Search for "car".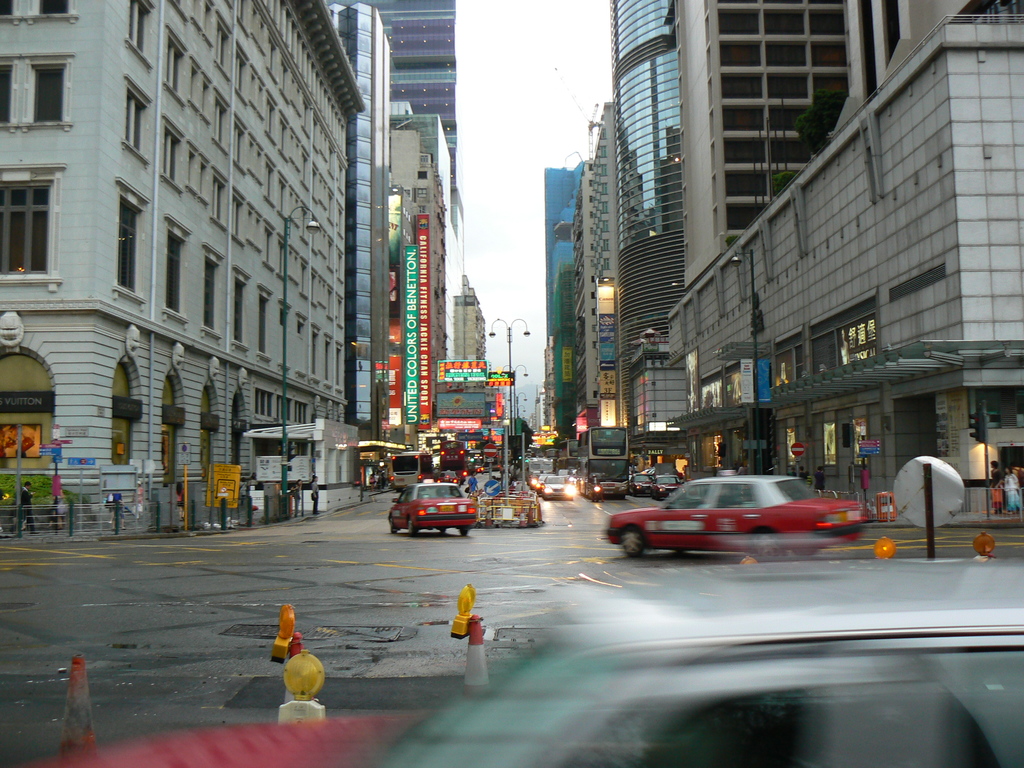
Found at box=[22, 712, 423, 767].
